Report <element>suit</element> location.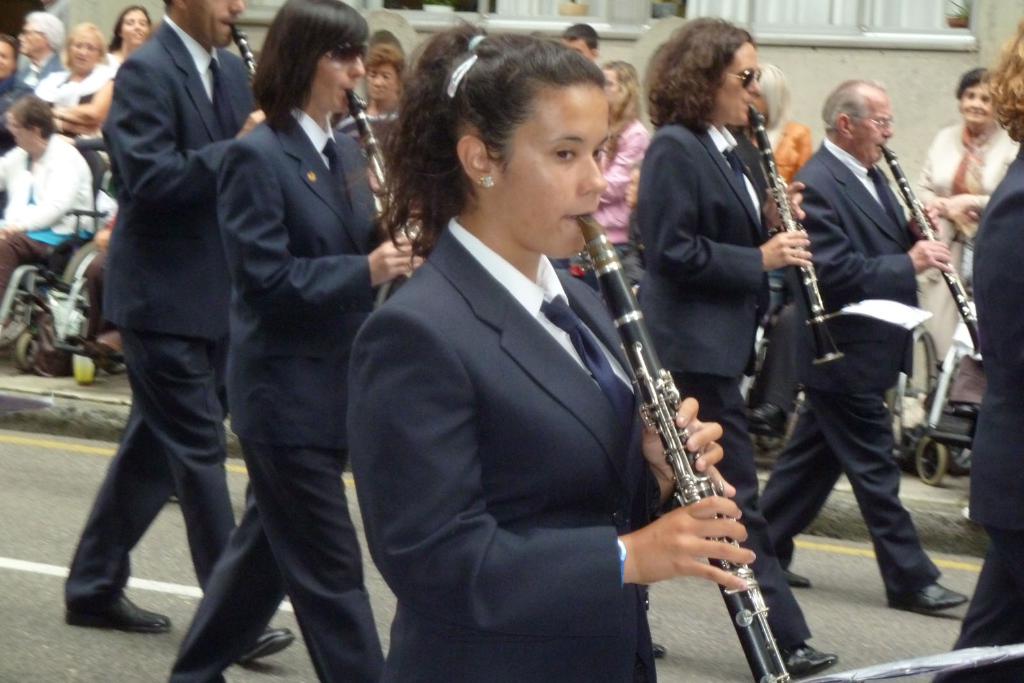
Report: [346,215,664,682].
